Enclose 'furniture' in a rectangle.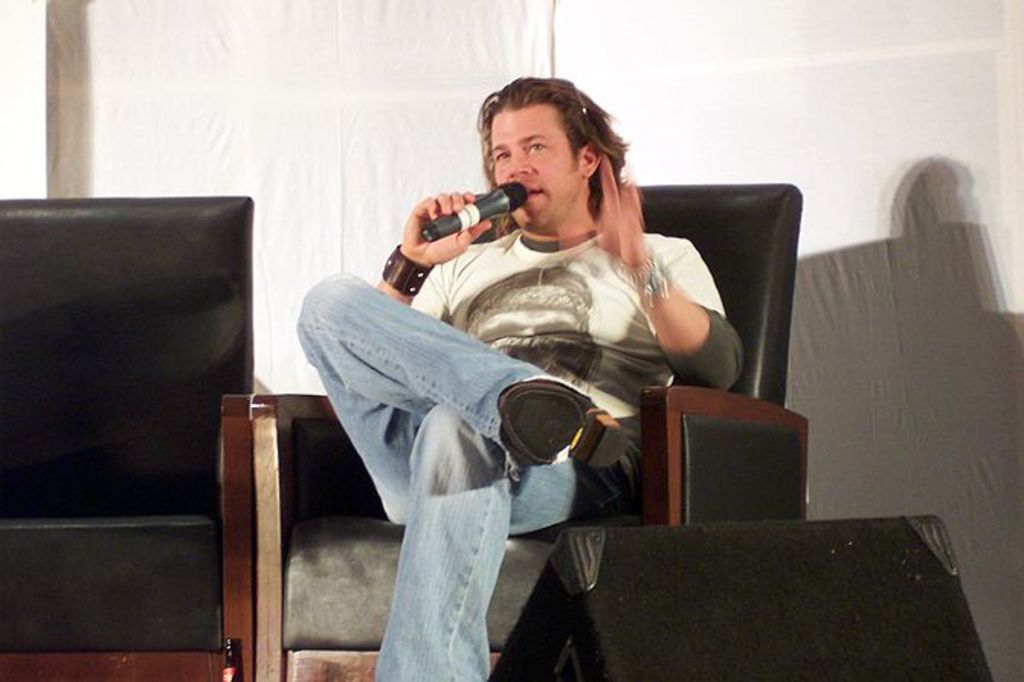
(left=2, top=194, right=256, bottom=680).
